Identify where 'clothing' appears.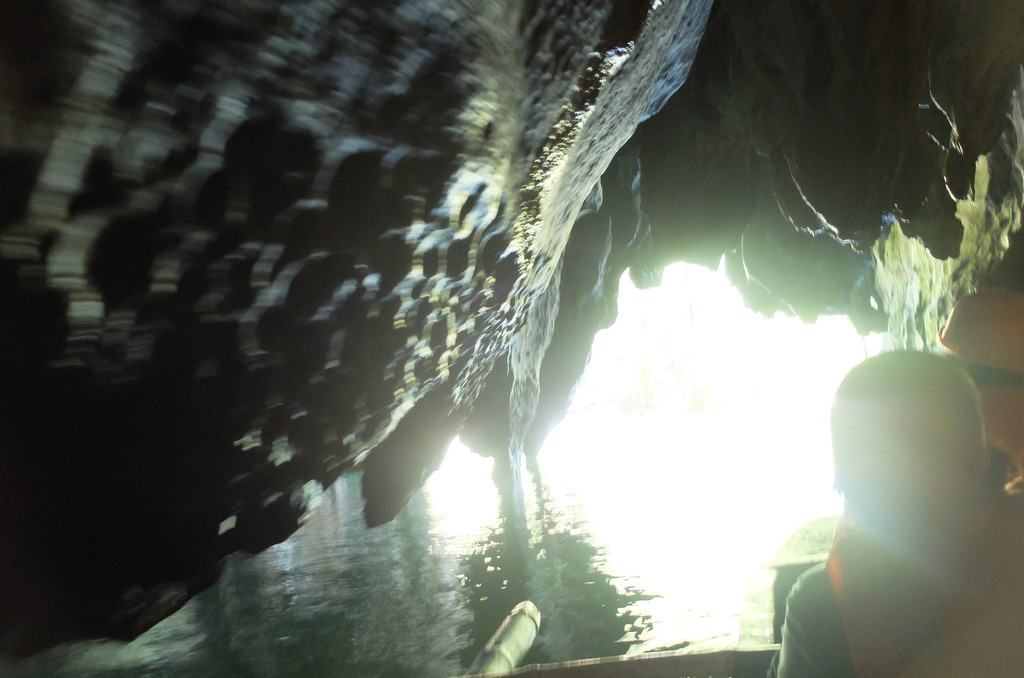
Appears at 774,504,1023,677.
